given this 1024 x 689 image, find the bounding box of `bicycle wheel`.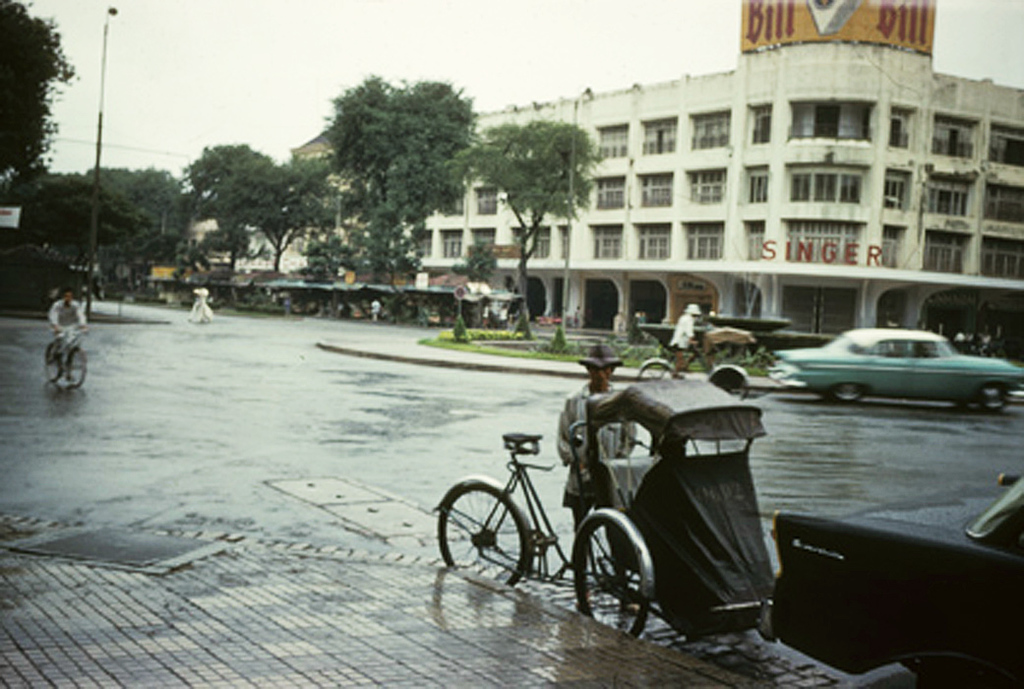
detection(43, 342, 62, 384).
